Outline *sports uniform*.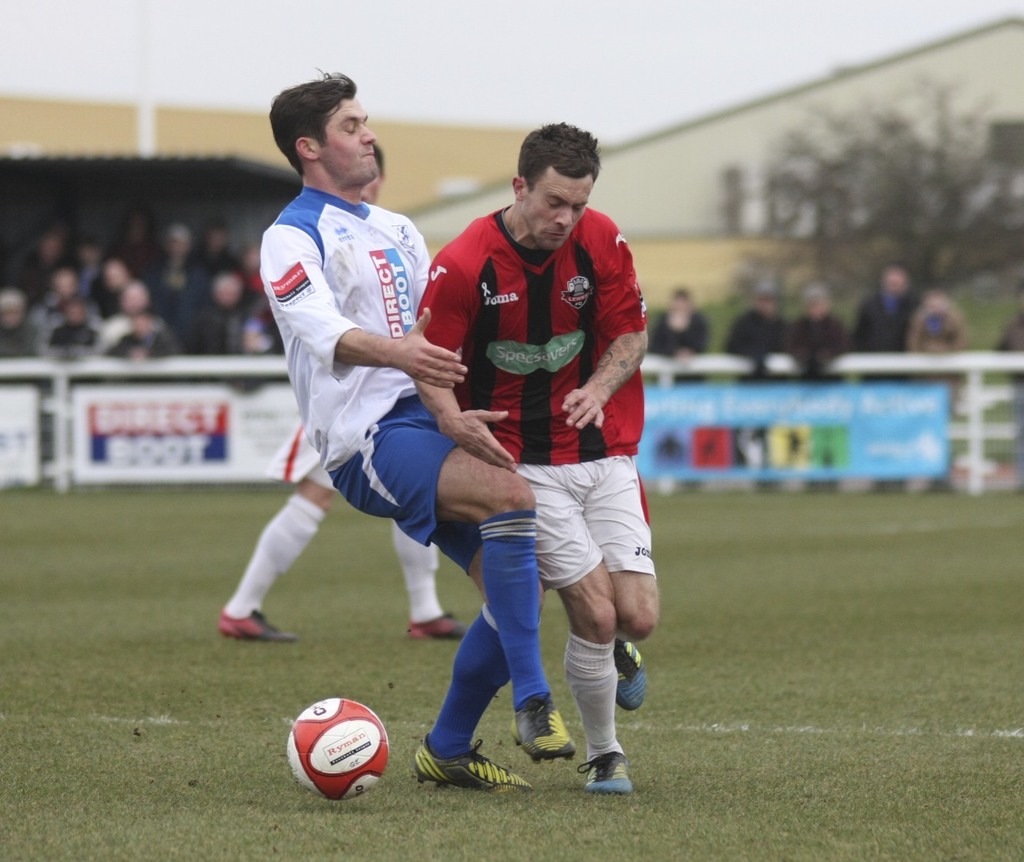
Outline: [x1=414, y1=203, x2=656, y2=796].
